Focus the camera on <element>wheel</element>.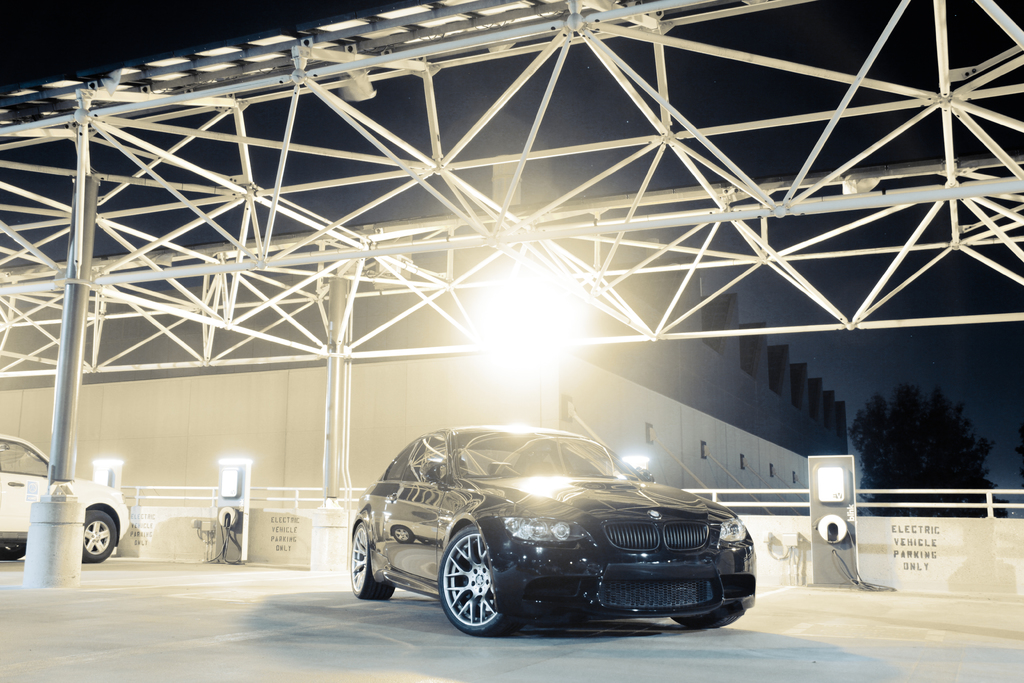
Focus region: 81/507/115/562.
